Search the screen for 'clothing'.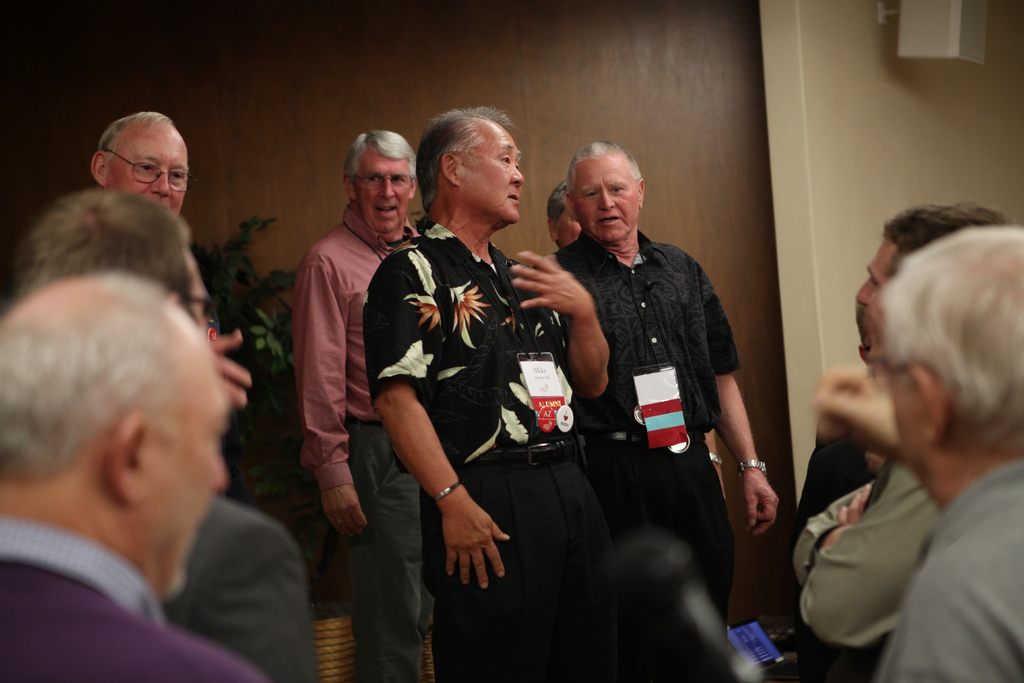
Found at x1=0, y1=514, x2=266, y2=682.
